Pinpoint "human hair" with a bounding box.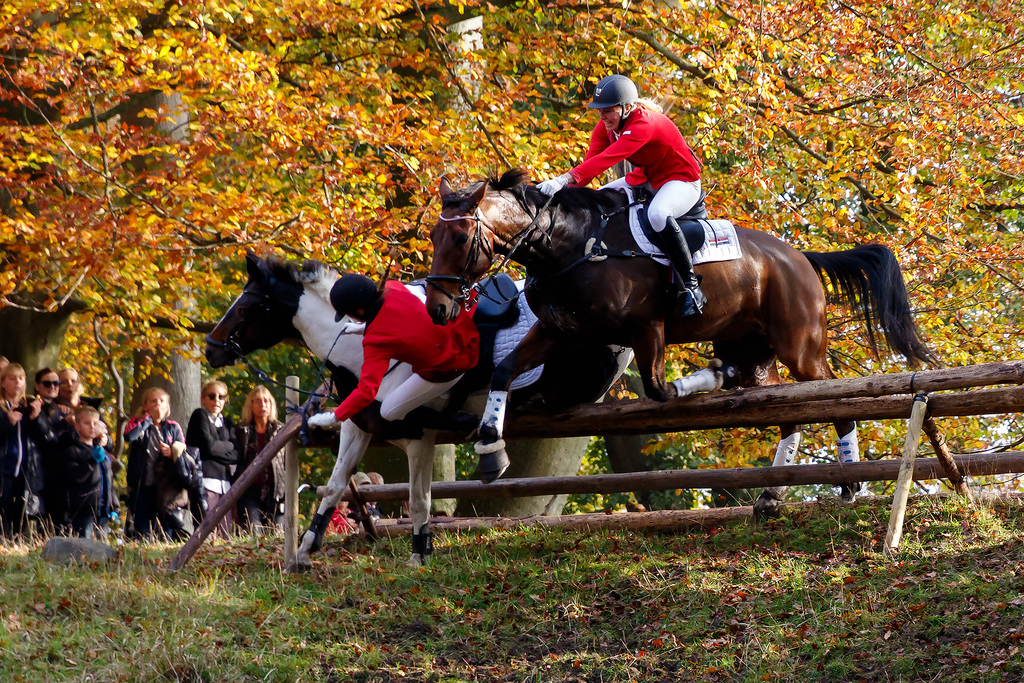
detection(0, 365, 32, 404).
